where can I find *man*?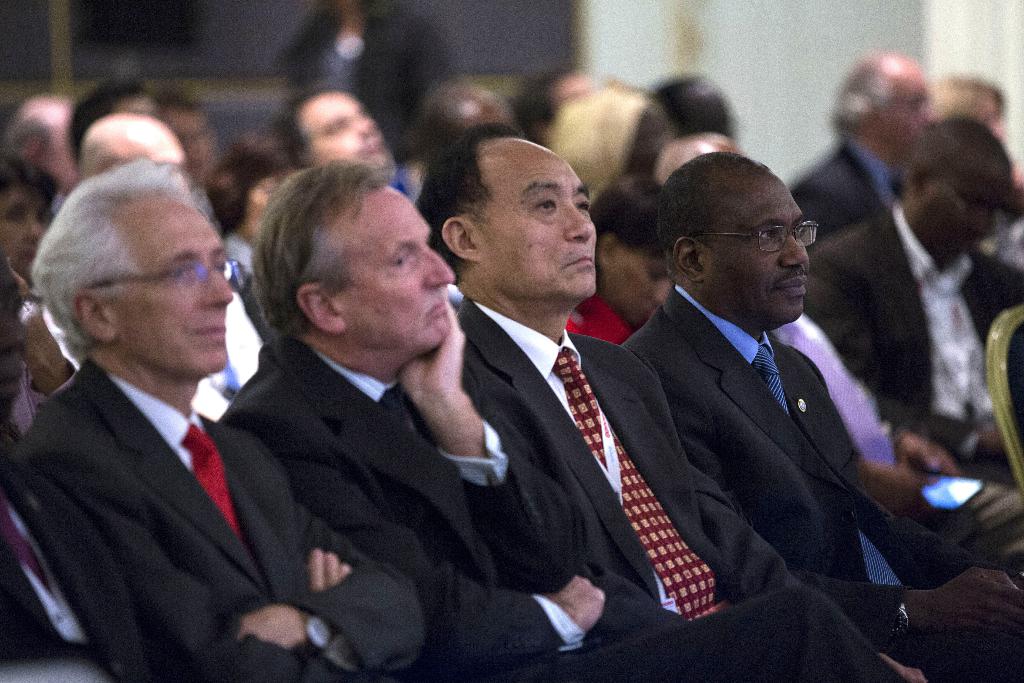
You can find it at 211/156/698/682.
